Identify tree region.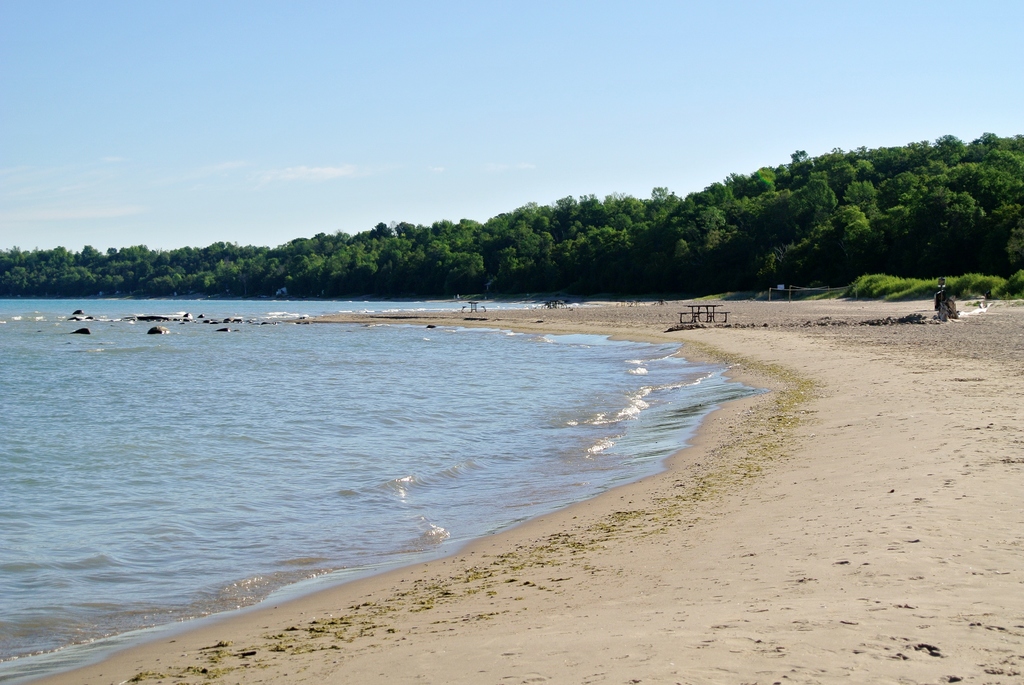
Region: x1=815 y1=145 x2=855 y2=196.
